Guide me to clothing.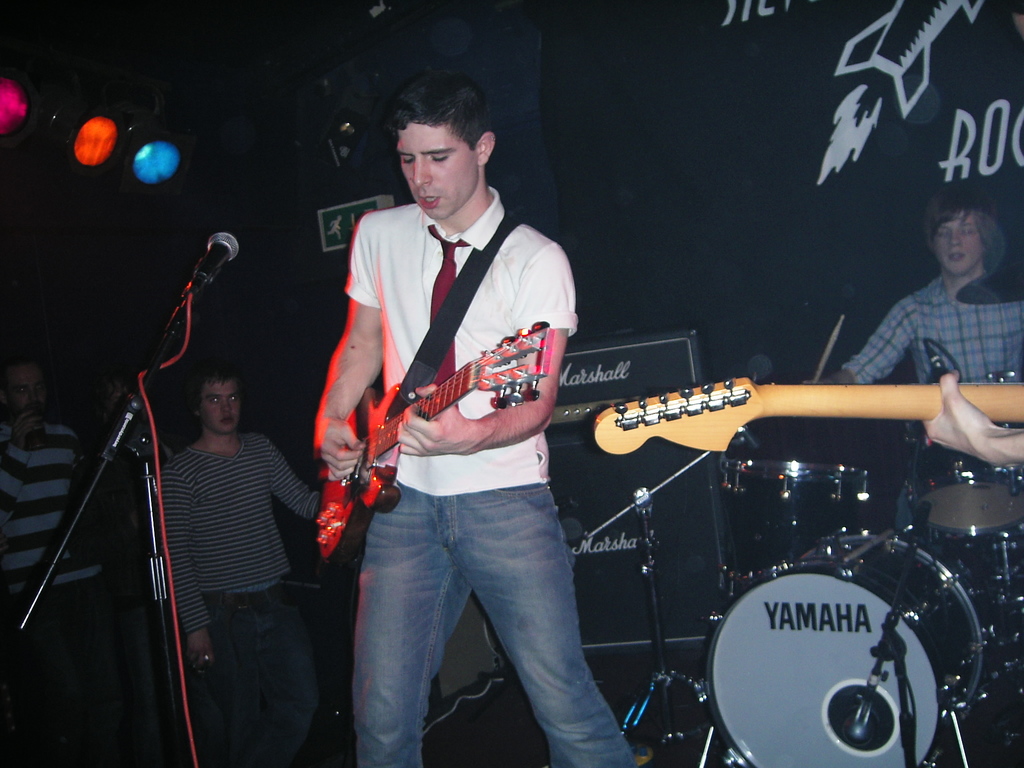
Guidance: detection(173, 435, 321, 742).
